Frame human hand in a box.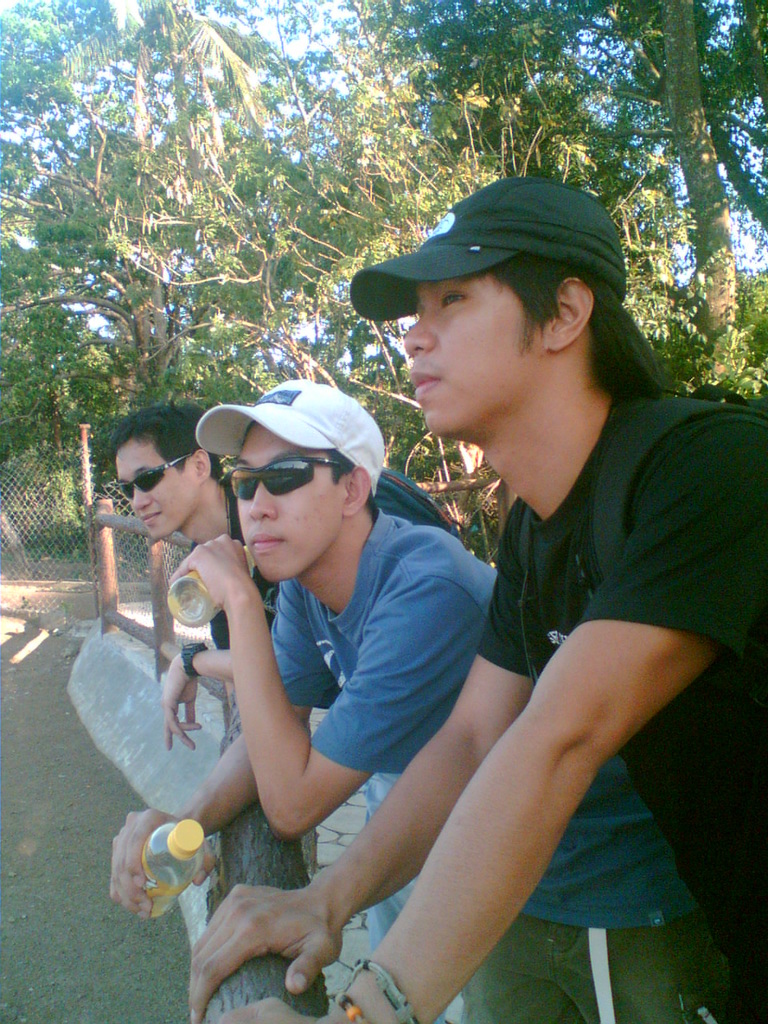
(left=186, top=874, right=358, bottom=996).
